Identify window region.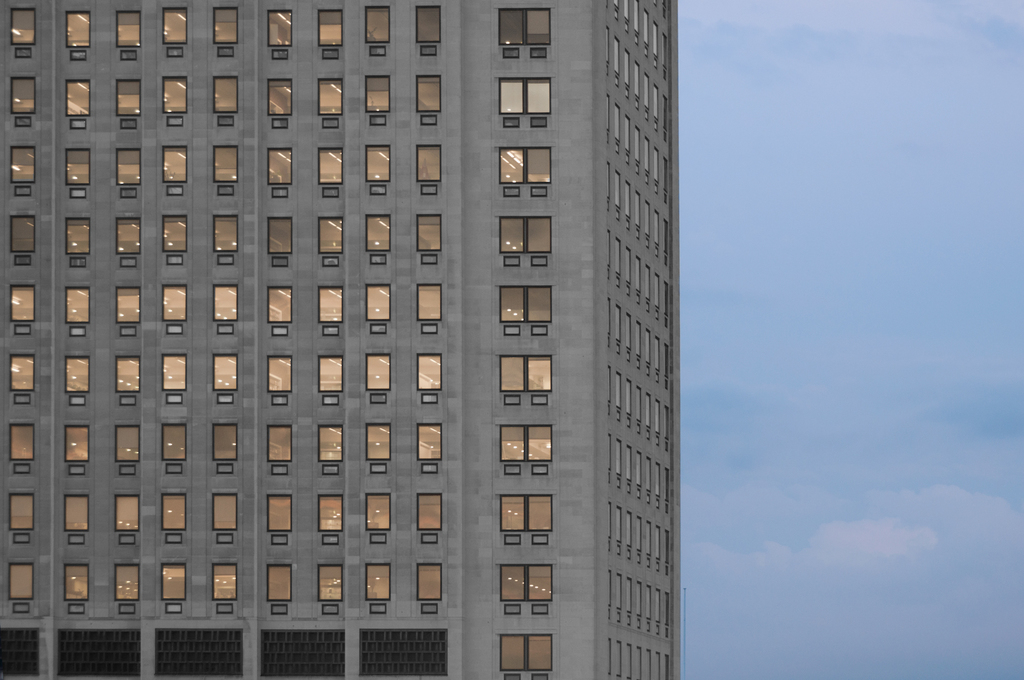
Region: bbox=(362, 67, 397, 131).
